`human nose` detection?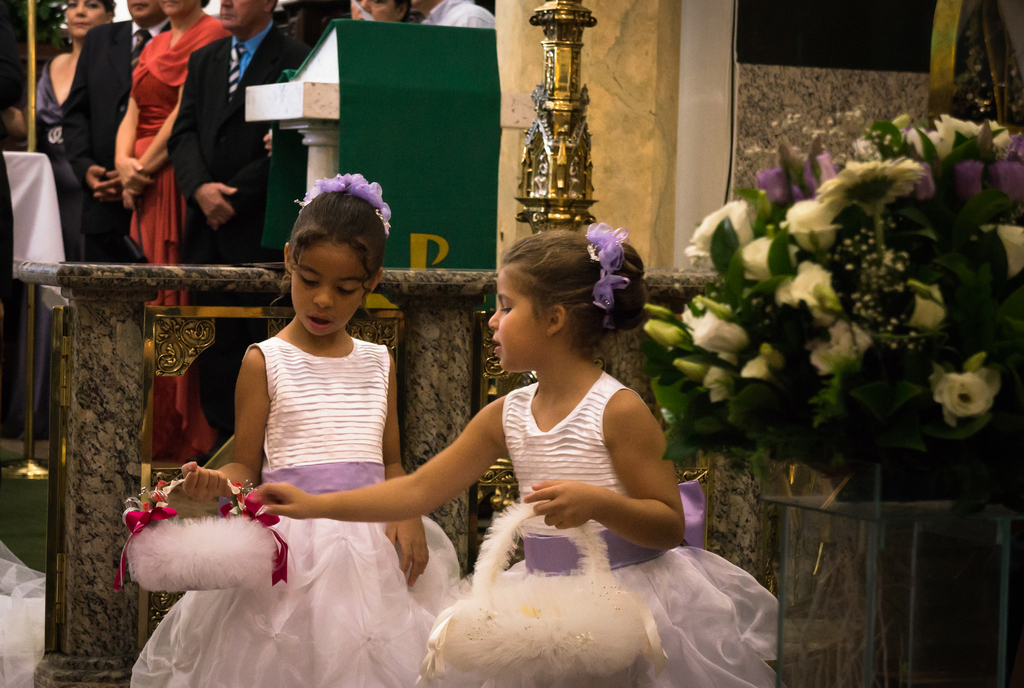
BBox(488, 307, 499, 329)
